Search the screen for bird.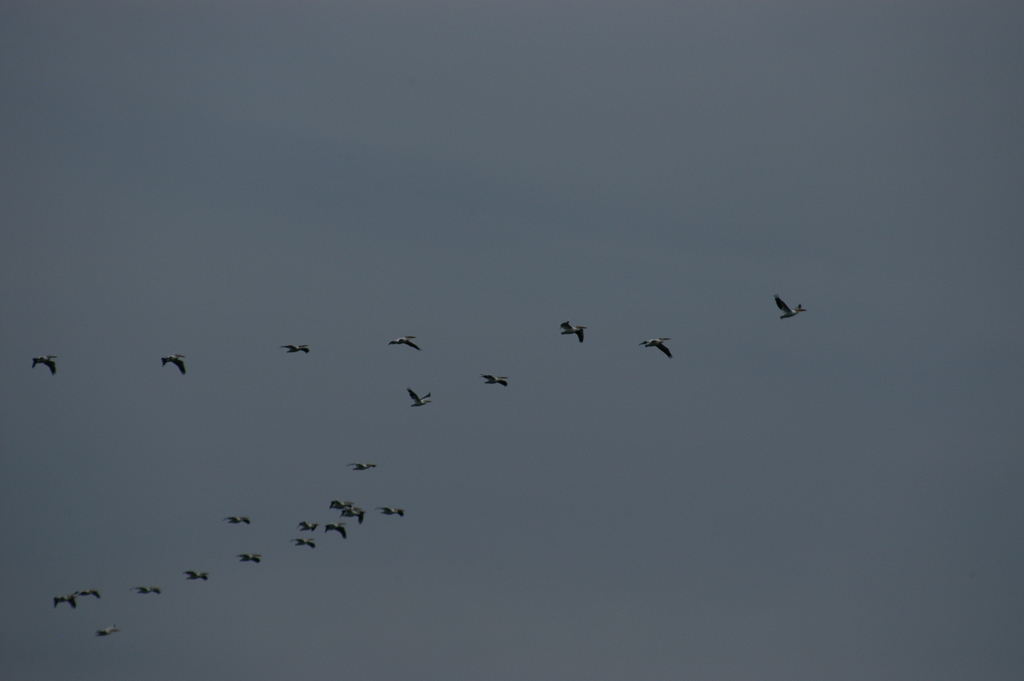
Found at detection(30, 353, 60, 382).
